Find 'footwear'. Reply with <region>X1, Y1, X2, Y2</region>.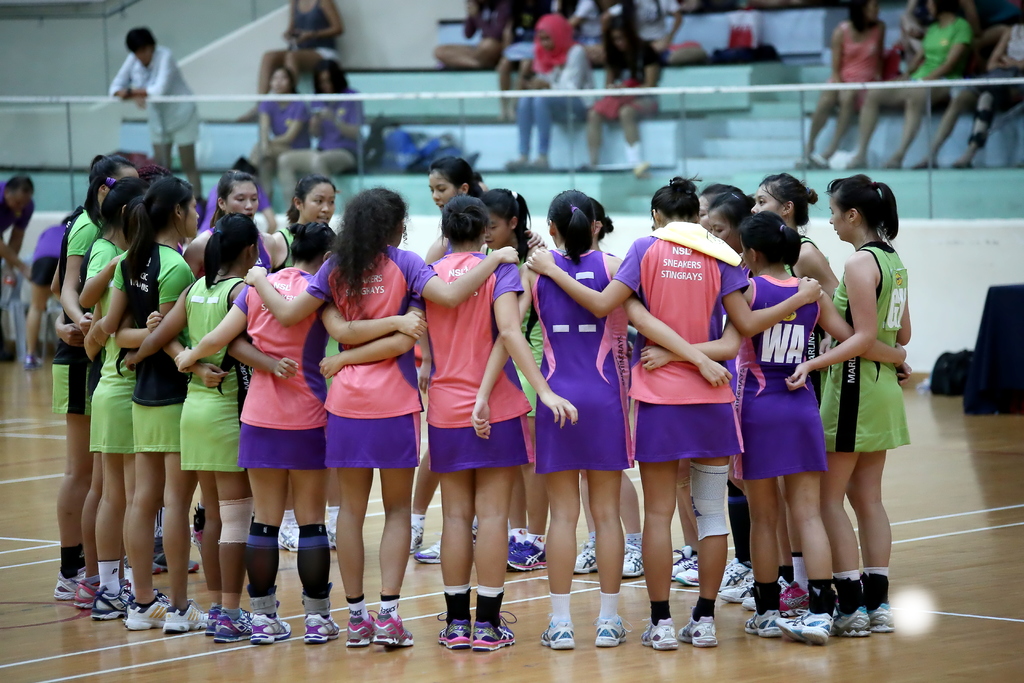
<region>620, 543, 643, 582</region>.
